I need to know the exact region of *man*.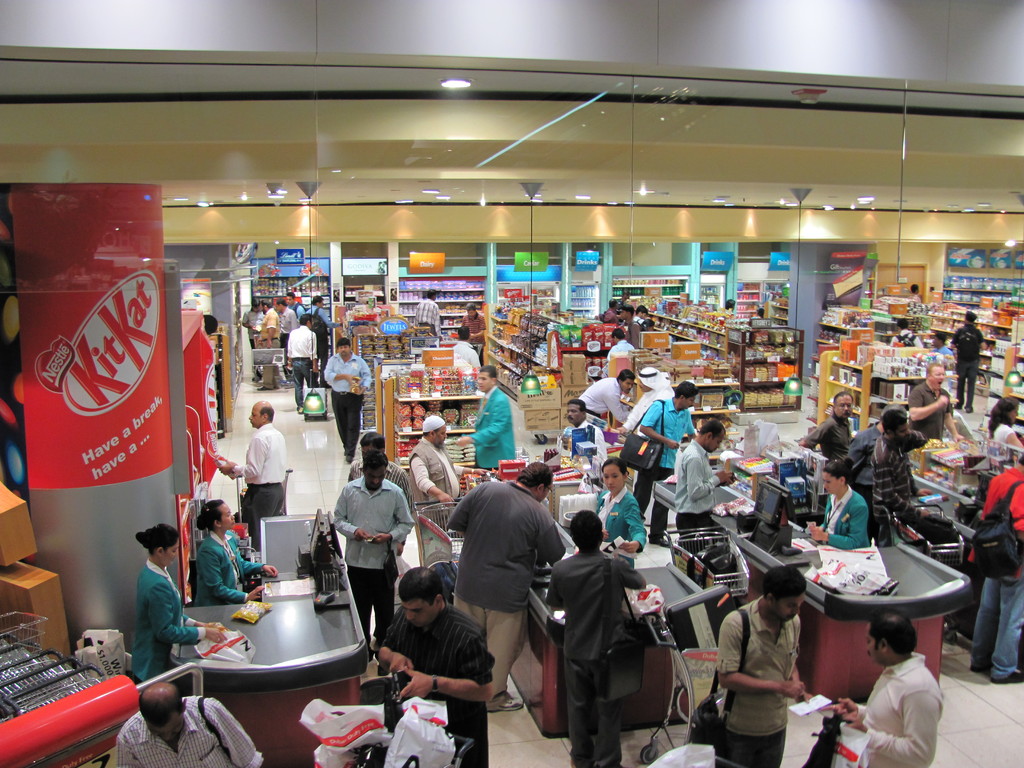
Region: left=406, top=413, right=493, bottom=534.
